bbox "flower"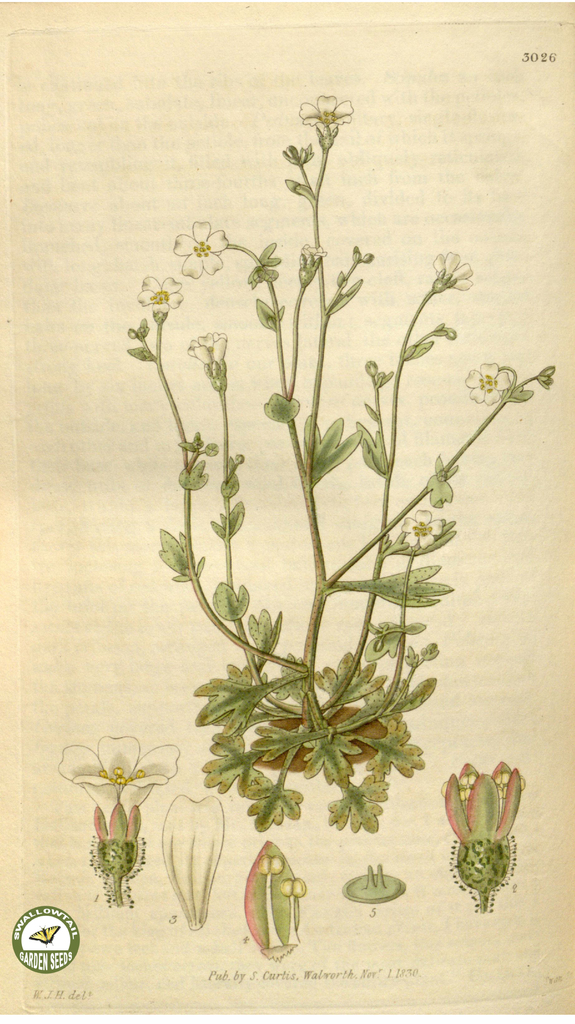
[x1=53, y1=731, x2=179, y2=879]
